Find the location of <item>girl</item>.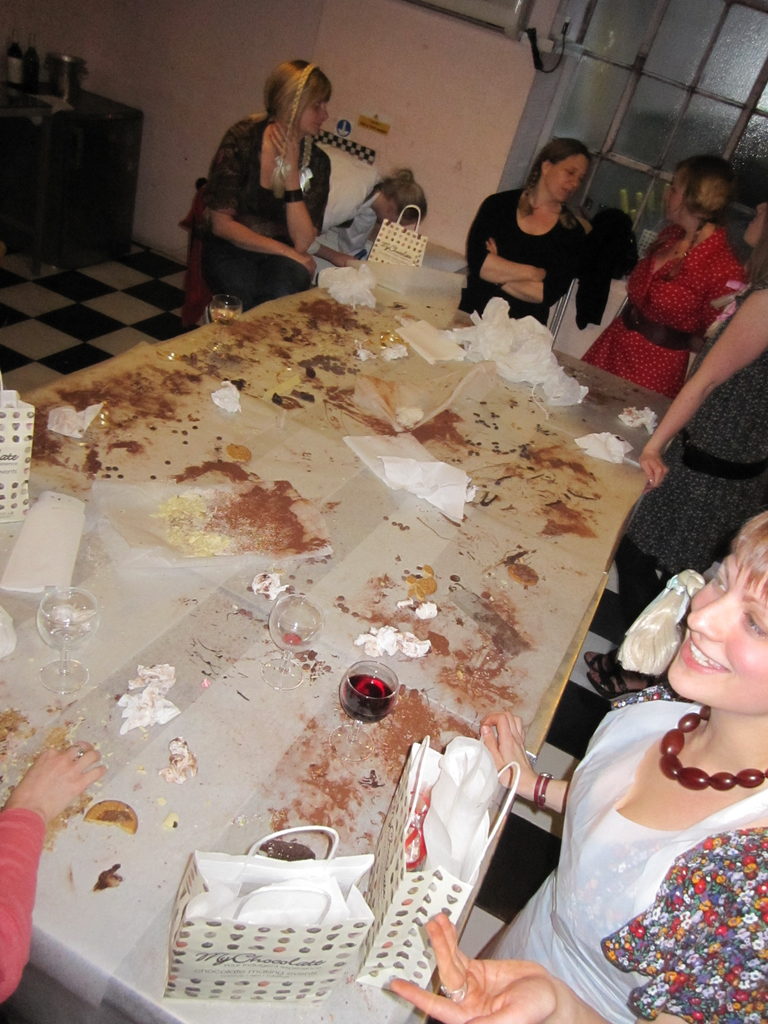
Location: <region>581, 156, 744, 397</region>.
